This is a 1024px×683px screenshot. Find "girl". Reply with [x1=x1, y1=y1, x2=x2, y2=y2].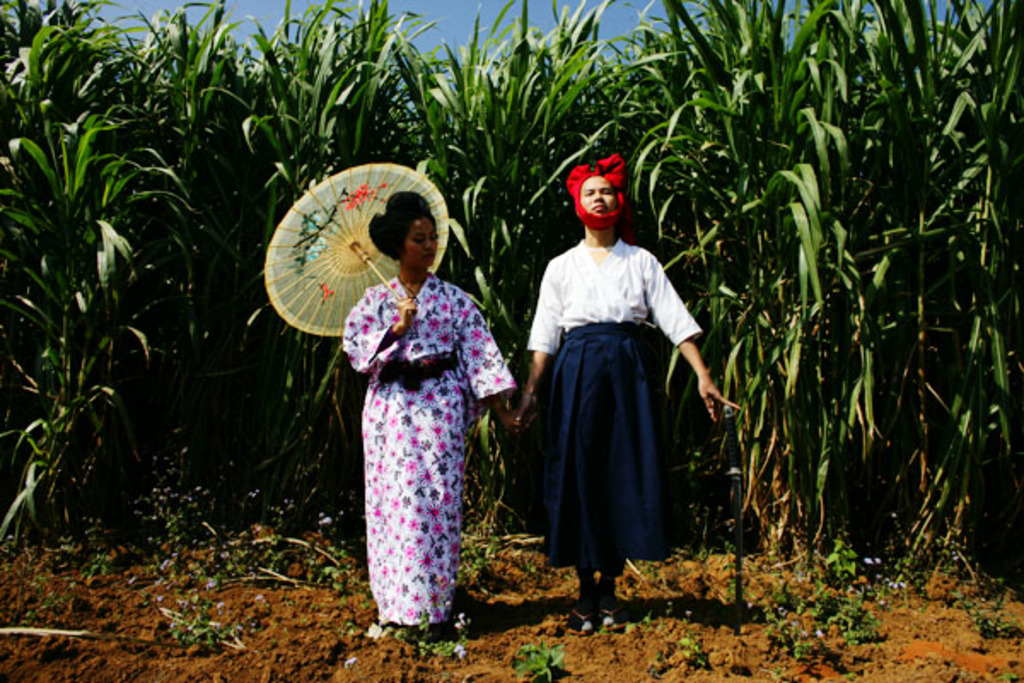
[x1=495, y1=147, x2=748, y2=625].
